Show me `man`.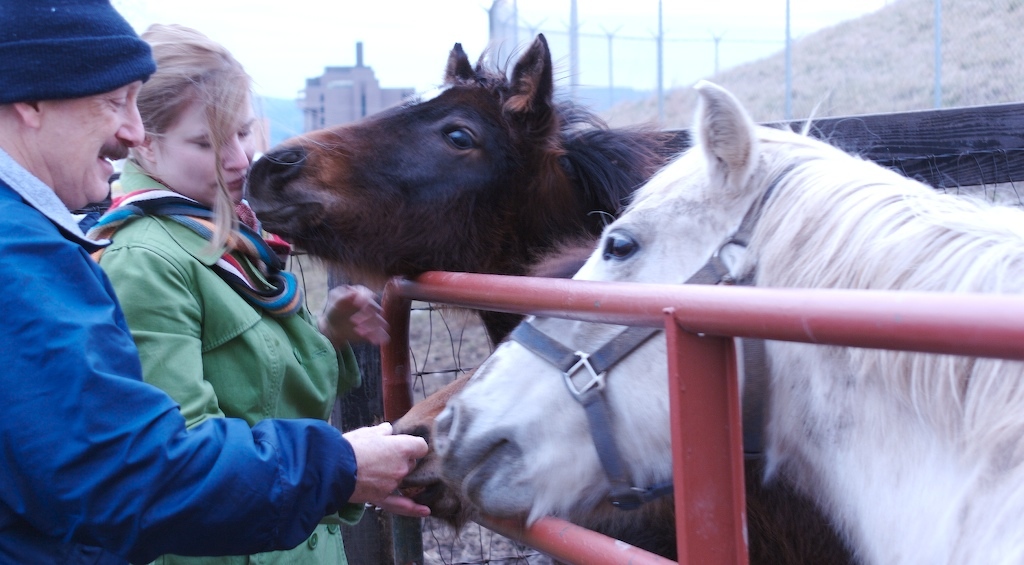
`man` is here: bbox=[0, 0, 427, 564].
